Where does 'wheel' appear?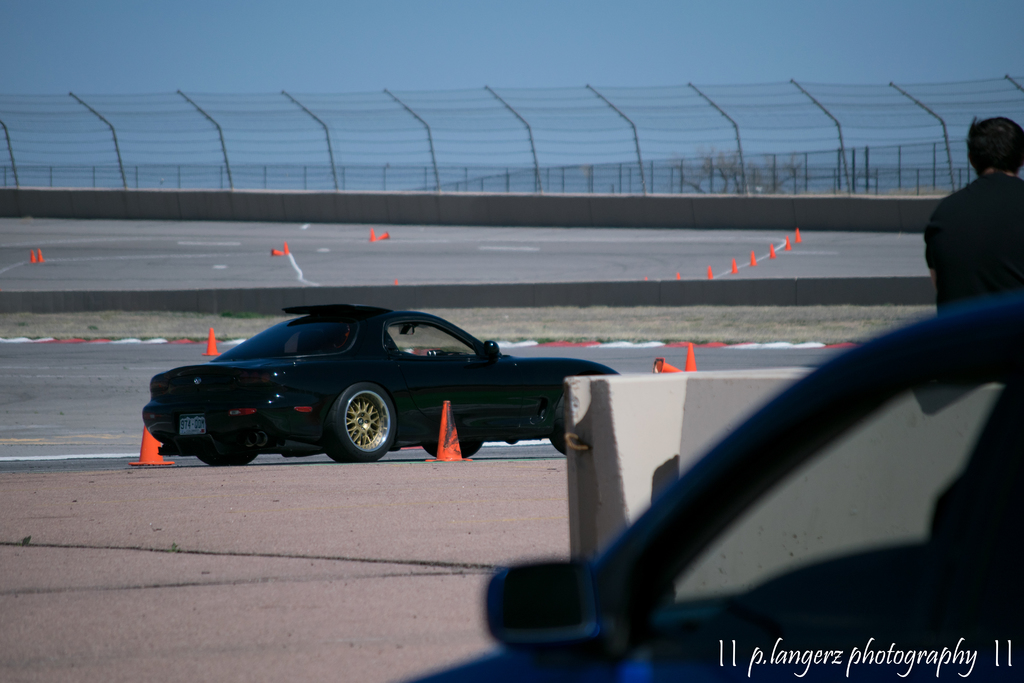
Appears at region(321, 395, 396, 459).
